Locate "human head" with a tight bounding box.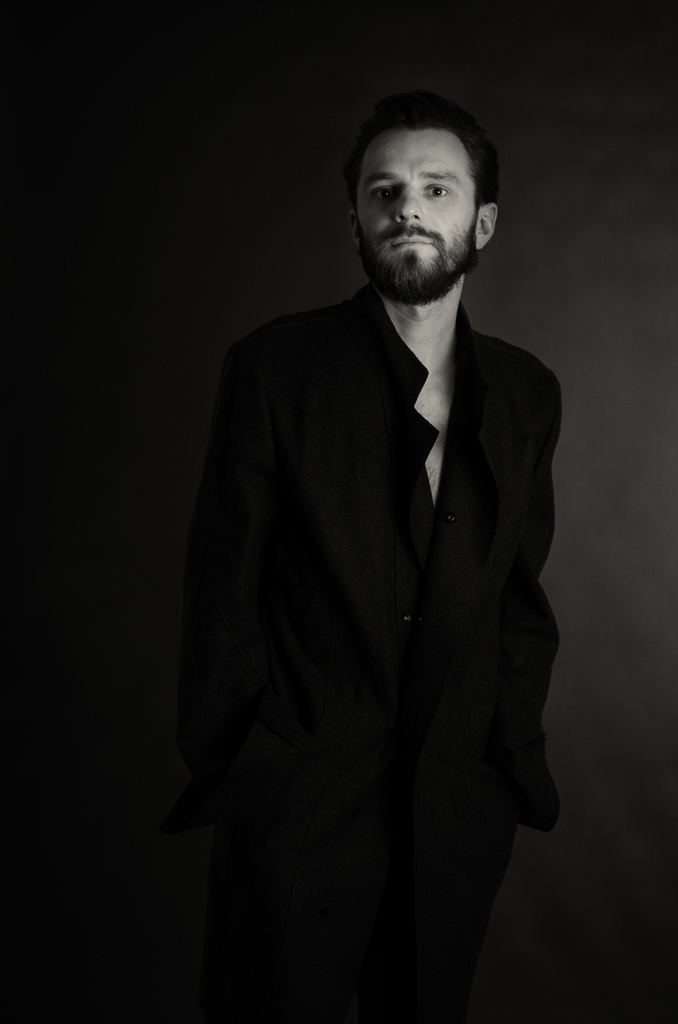
339, 90, 506, 274.
